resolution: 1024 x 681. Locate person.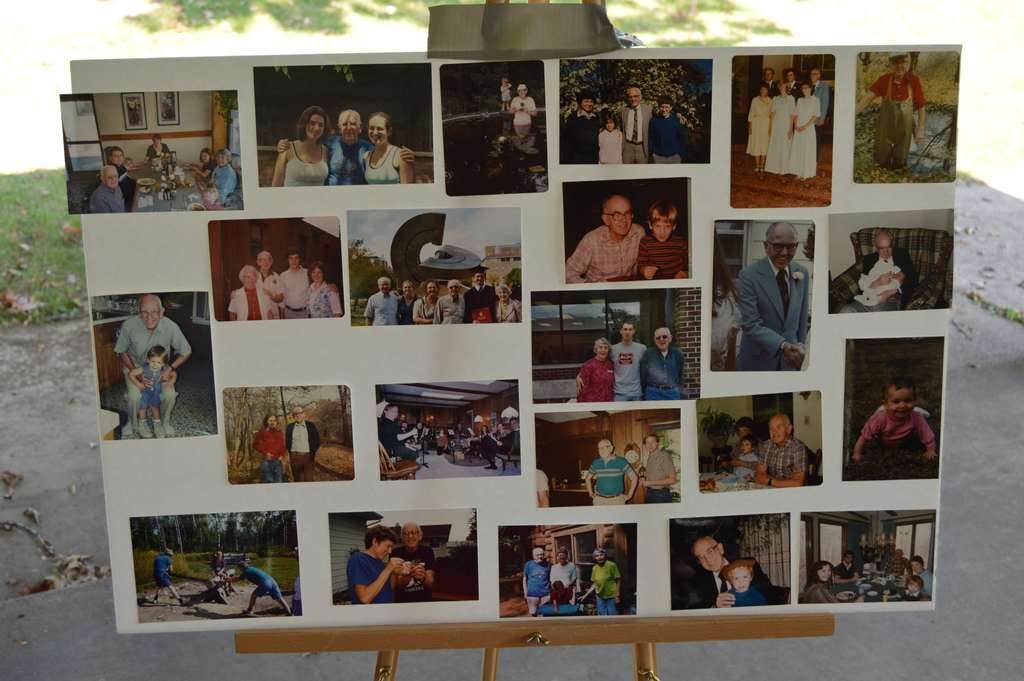
rect(579, 553, 624, 619).
